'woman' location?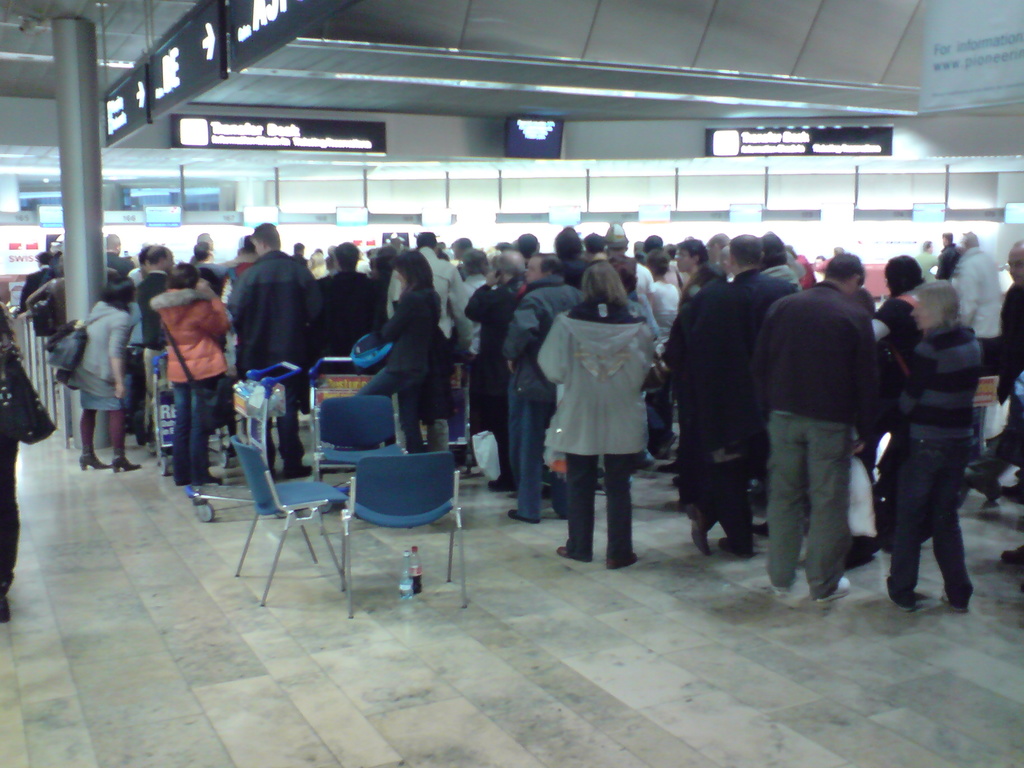
select_region(380, 248, 452, 458)
